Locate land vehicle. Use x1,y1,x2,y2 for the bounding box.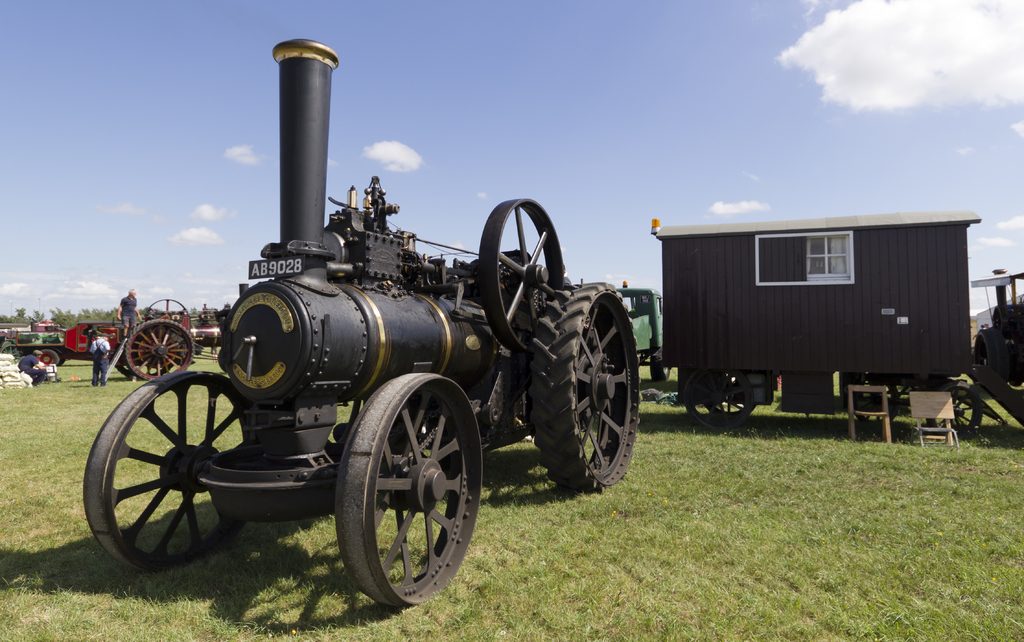
968,268,1023,396.
